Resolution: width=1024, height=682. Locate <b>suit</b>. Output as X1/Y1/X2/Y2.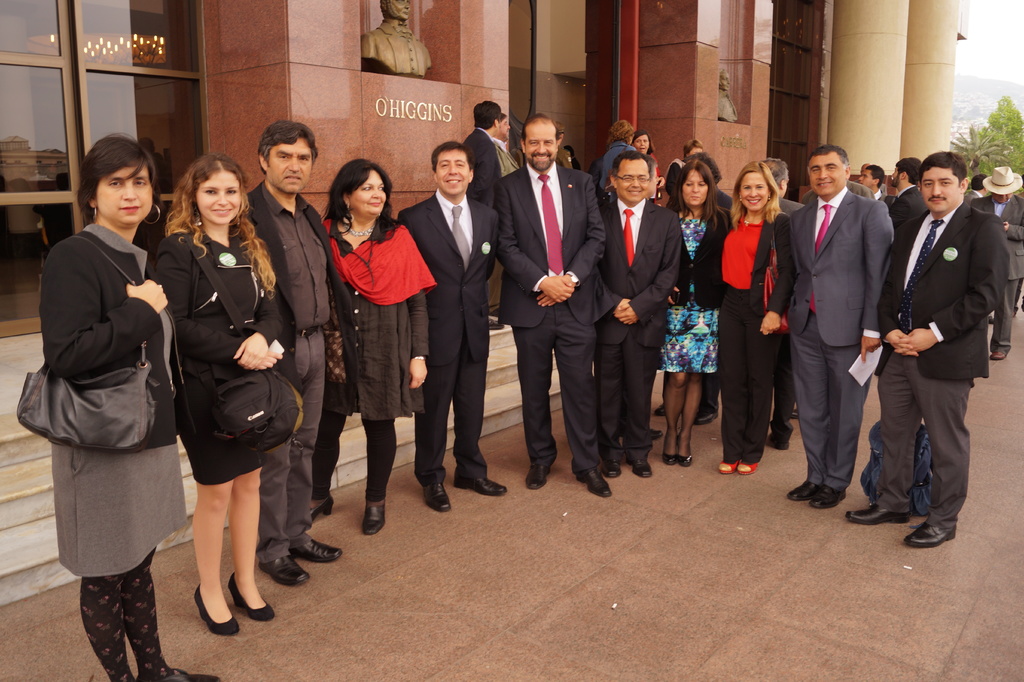
807/135/899/514.
